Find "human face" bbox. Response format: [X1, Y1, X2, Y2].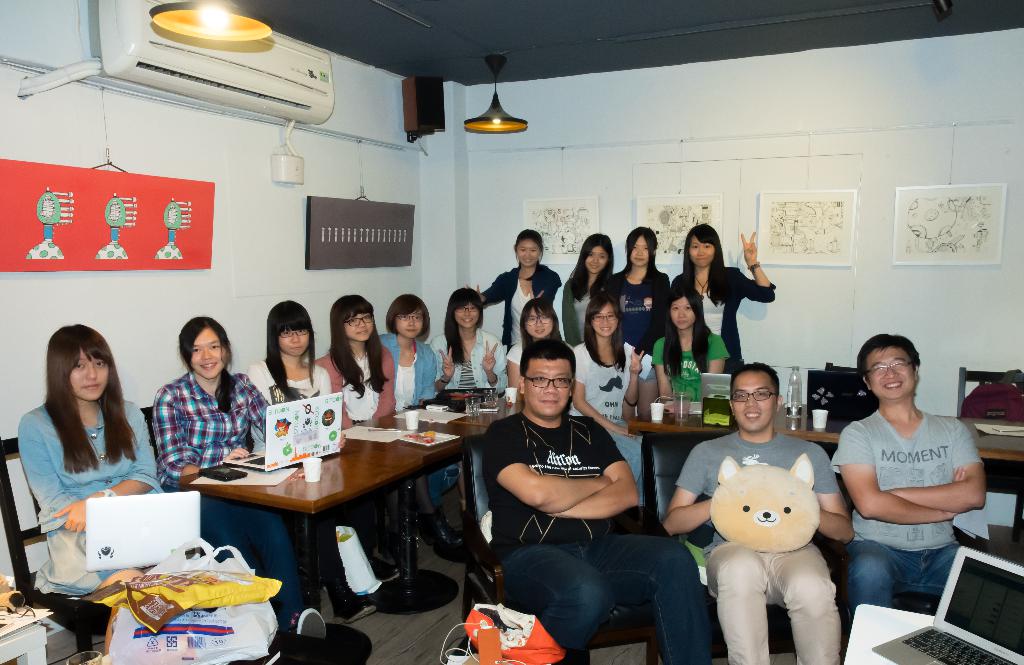
[669, 296, 695, 329].
